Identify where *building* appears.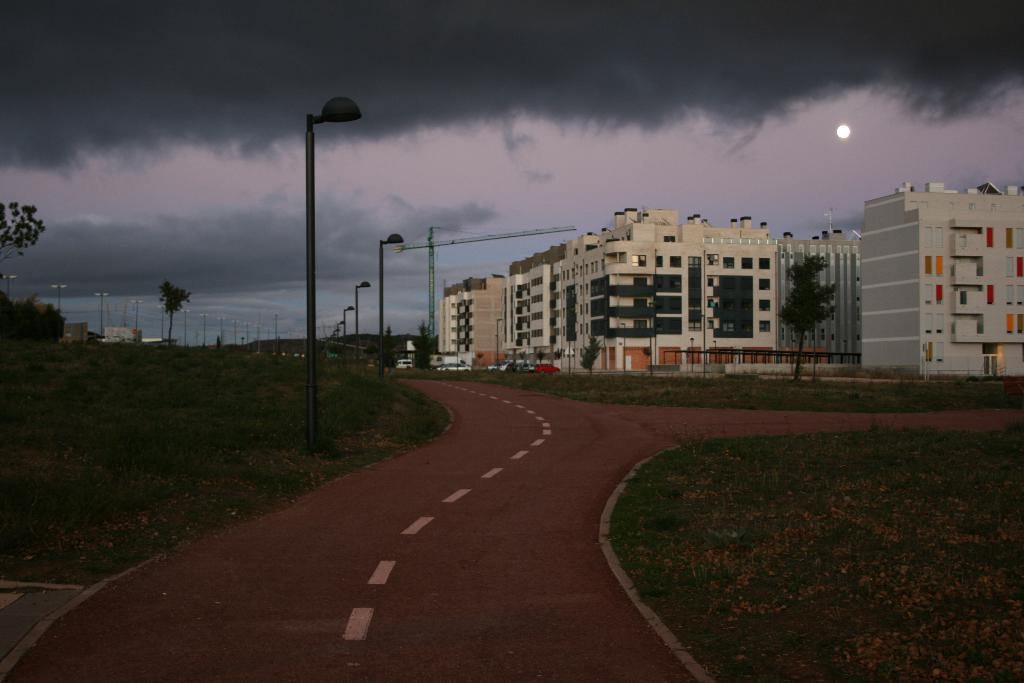
Appears at [436, 202, 778, 375].
